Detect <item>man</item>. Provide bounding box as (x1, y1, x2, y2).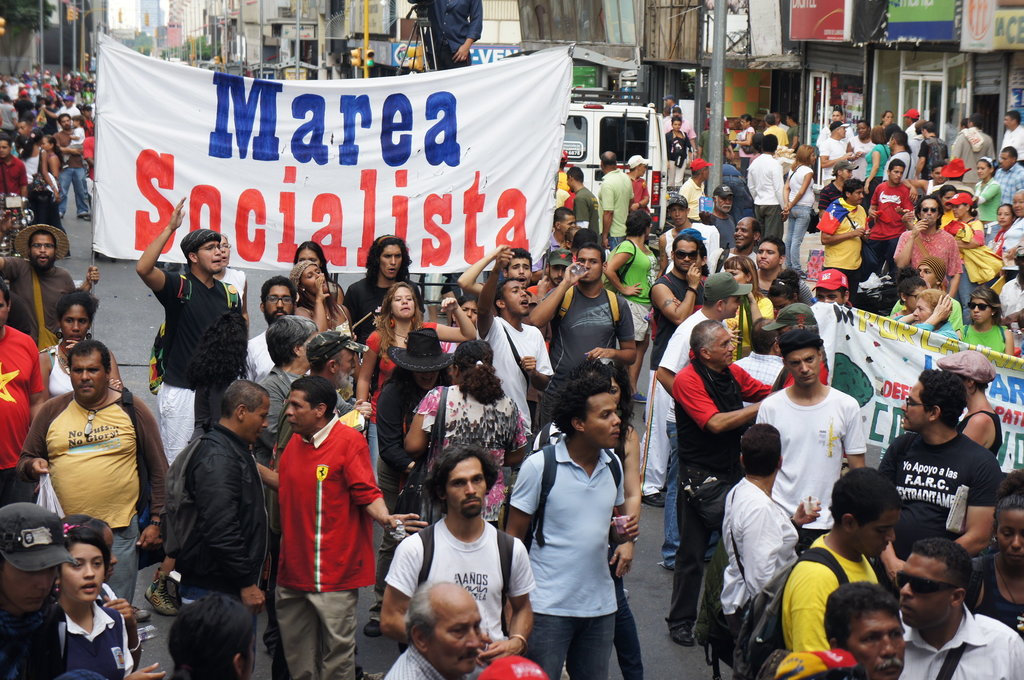
(381, 581, 488, 679).
